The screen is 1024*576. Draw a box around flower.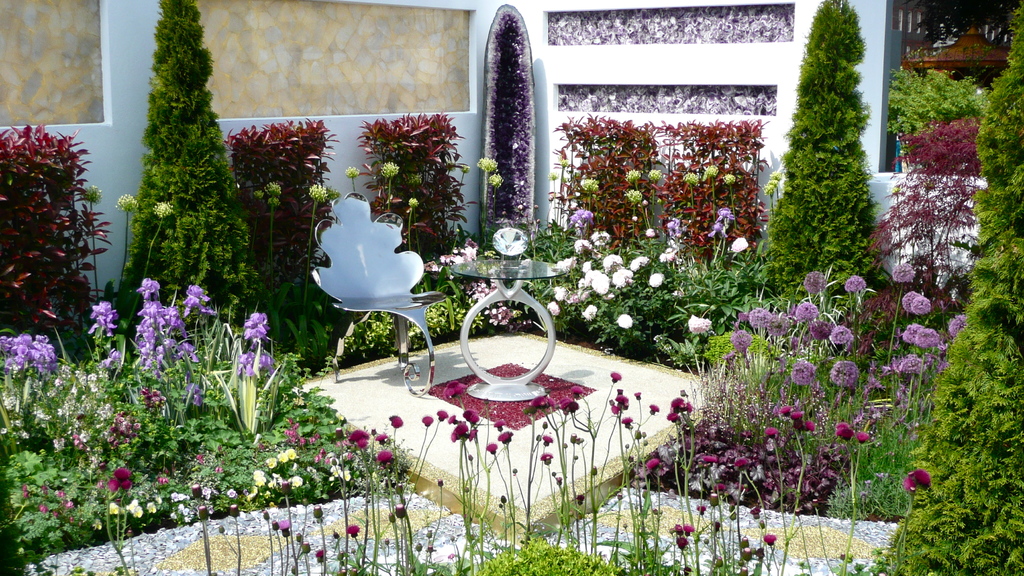
x1=813, y1=319, x2=828, y2=341.
